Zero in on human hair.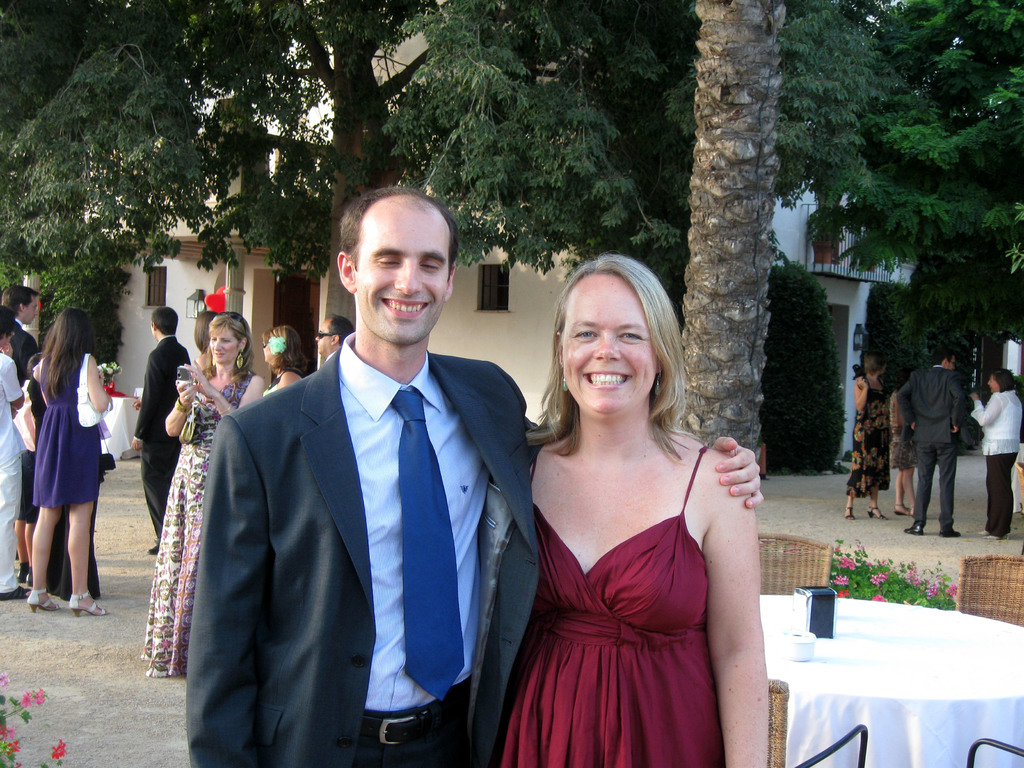
Zeroed in: <bbox>263, 323, 312, 377</bbox>.
